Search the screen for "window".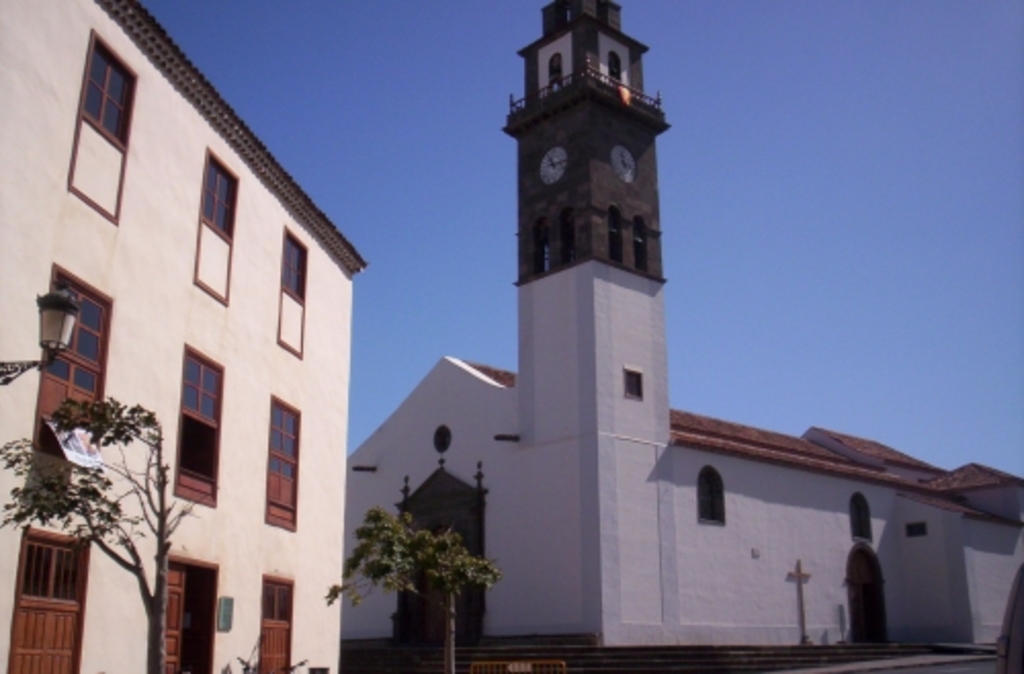
Found at x1=2, y1=531, x2=92, y2=672.
